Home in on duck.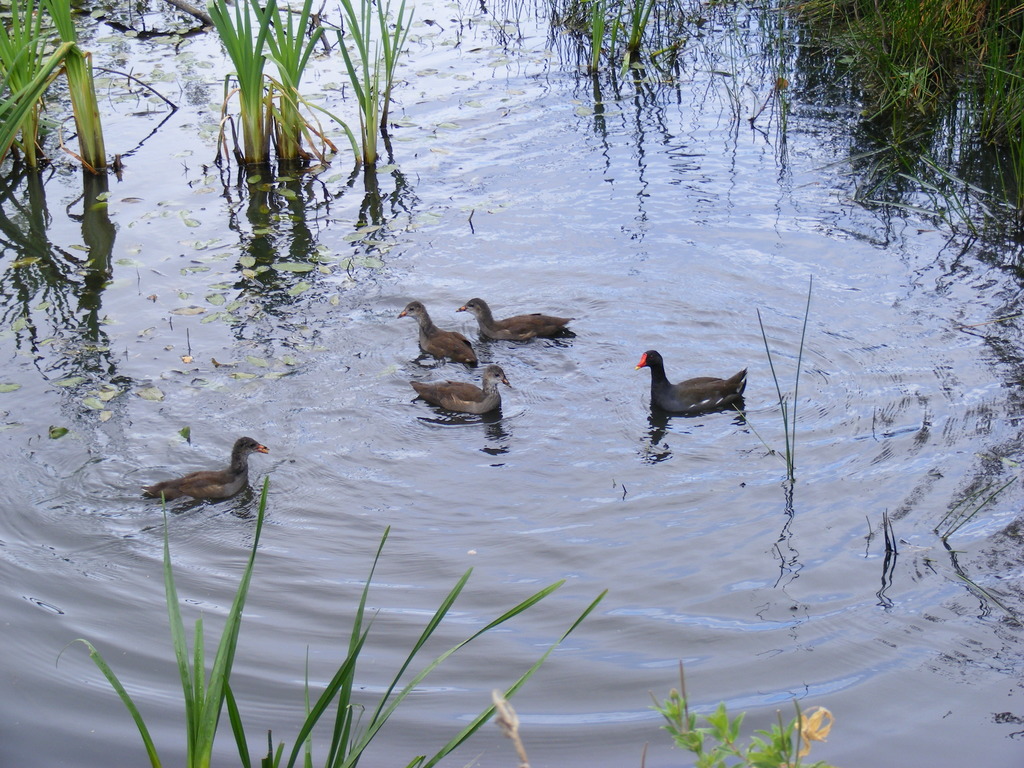
Homed in at 131,435,275,514.
